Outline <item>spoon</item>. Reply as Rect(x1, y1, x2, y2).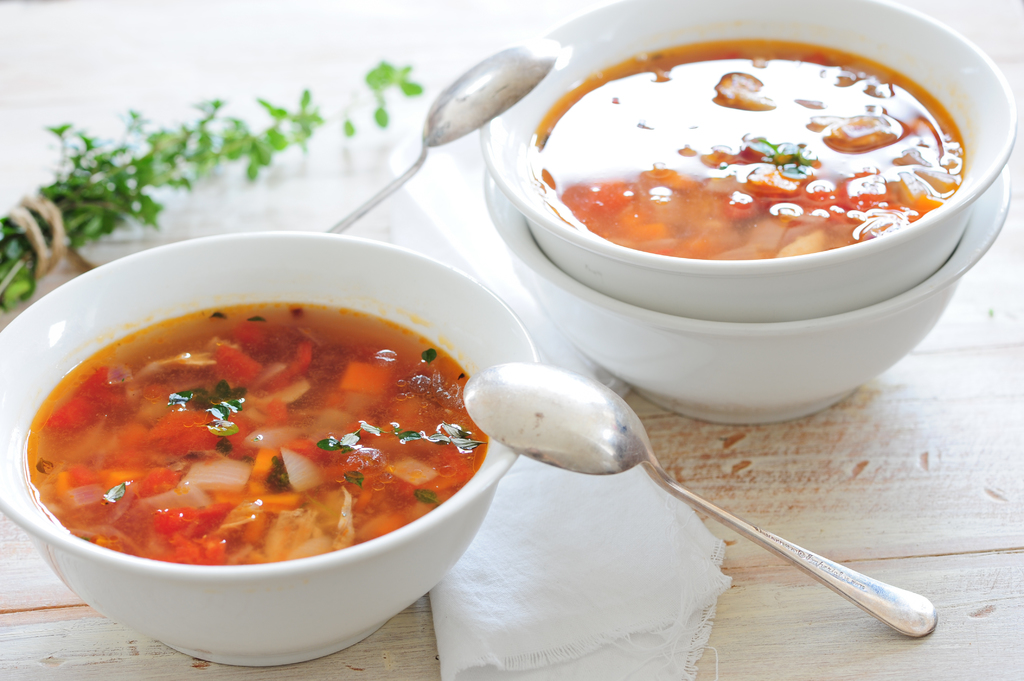
Rect(320, 41, 560, 235).
